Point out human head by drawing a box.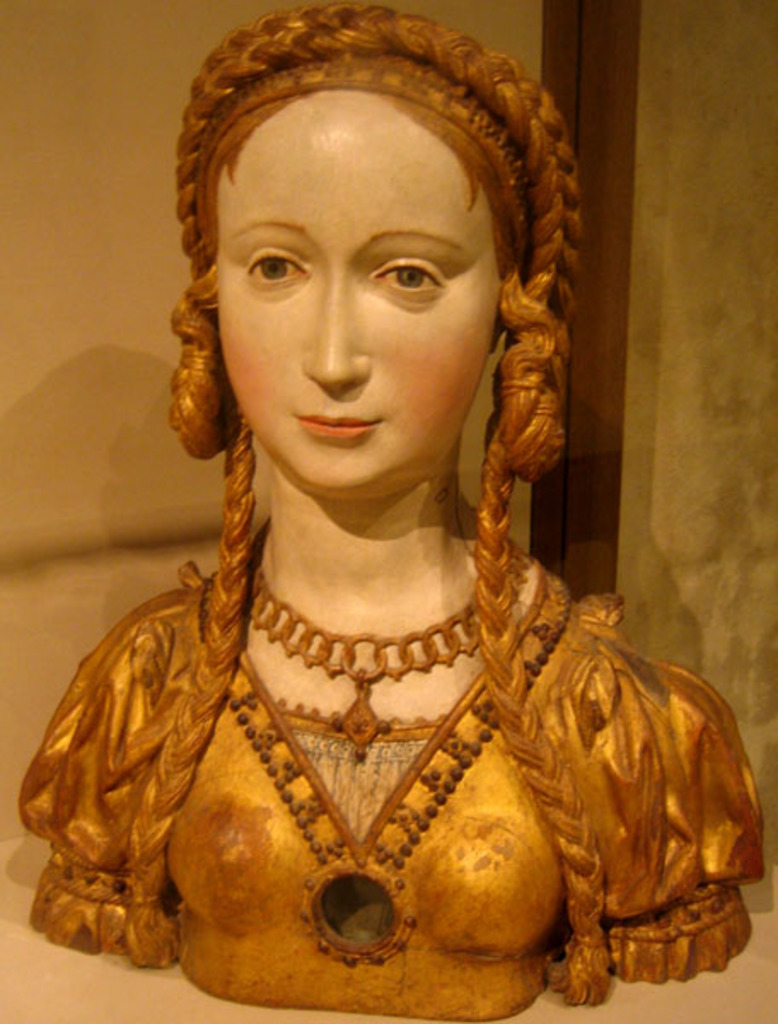
bbox=(191, 0, 566, 550).
